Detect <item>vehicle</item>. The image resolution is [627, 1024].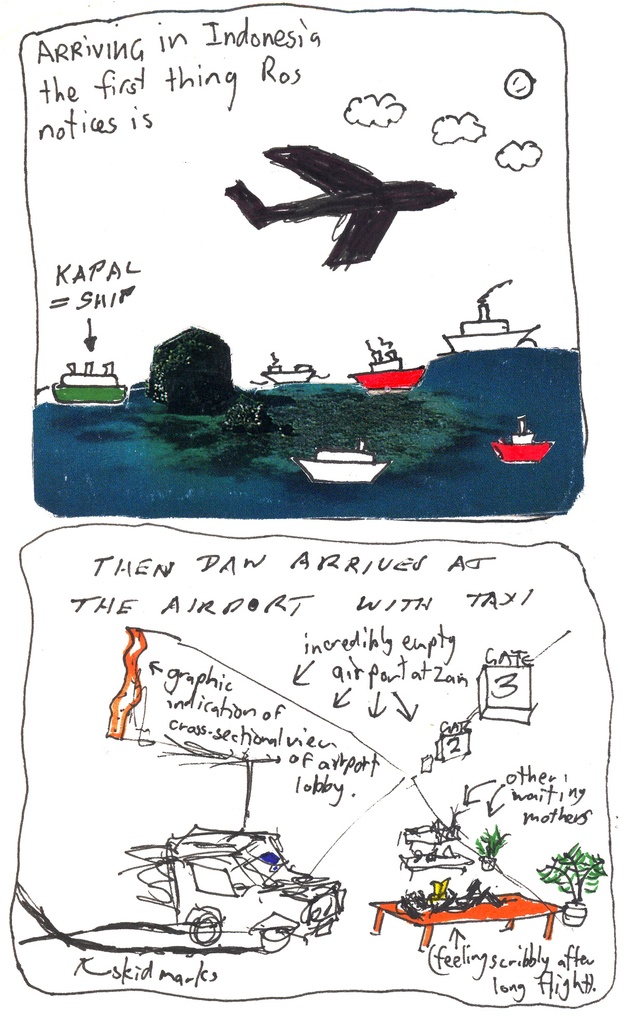
pyautogui.locateOnScreen(51, 361, 123, 403).
